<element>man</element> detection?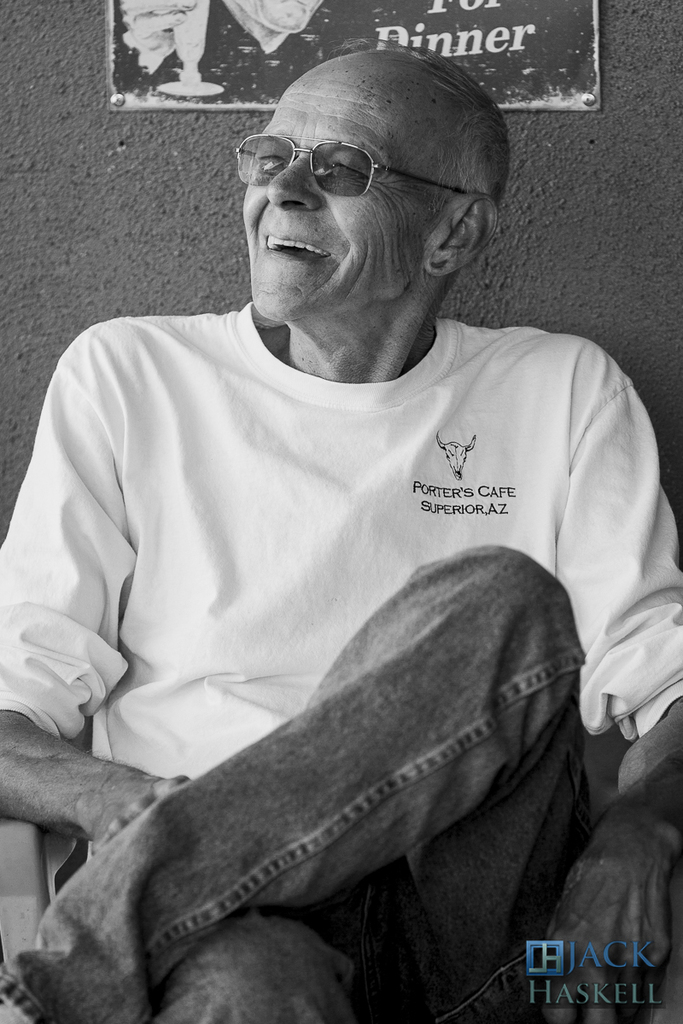
10,29,679,989
